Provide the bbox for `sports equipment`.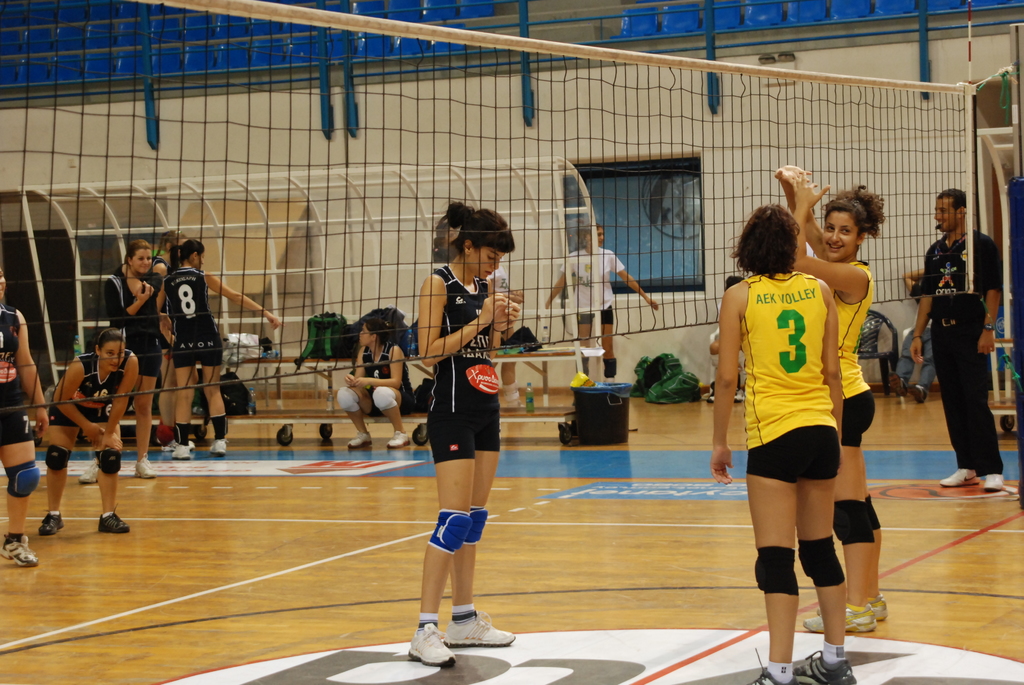
207:437:228:461.
